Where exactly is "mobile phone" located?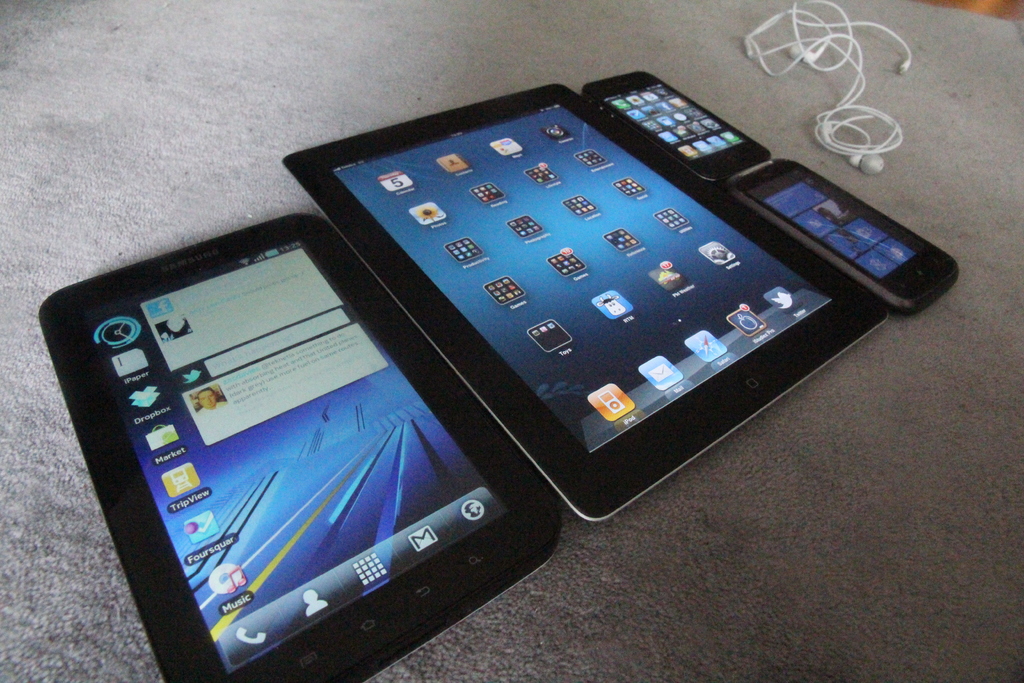
Its bounding box is 724 157 964 316.
